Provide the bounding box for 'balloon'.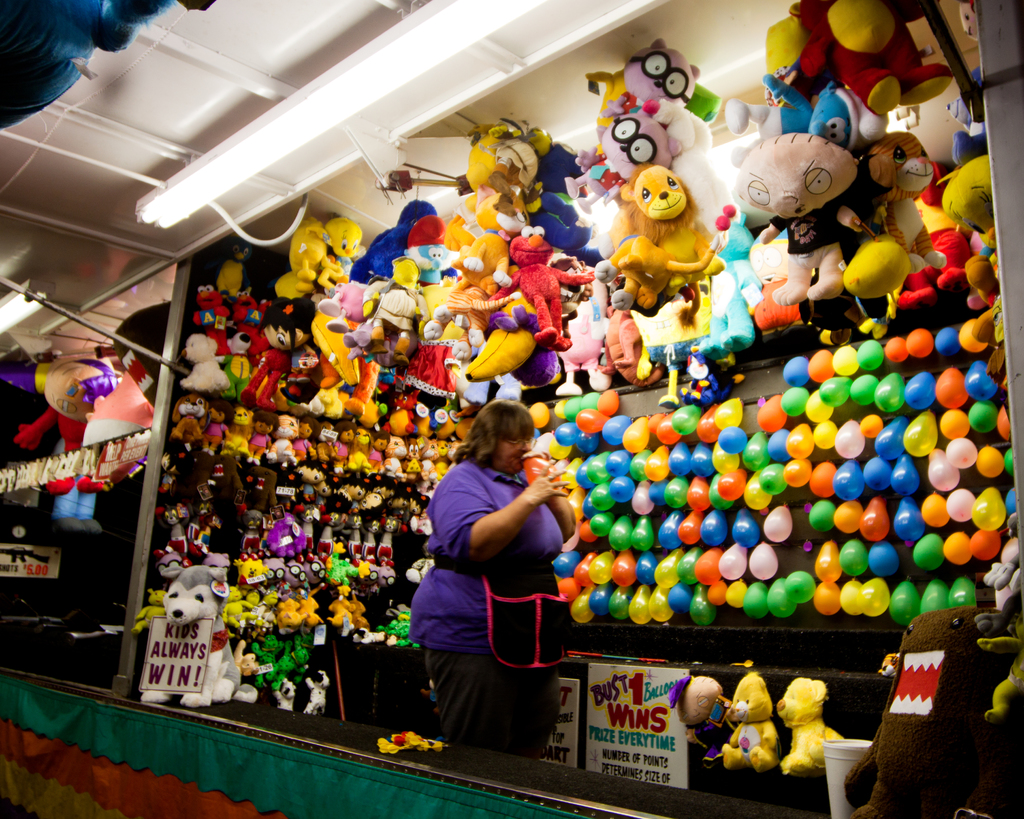
x1=554 y1=397 x2=566 y2=420.
